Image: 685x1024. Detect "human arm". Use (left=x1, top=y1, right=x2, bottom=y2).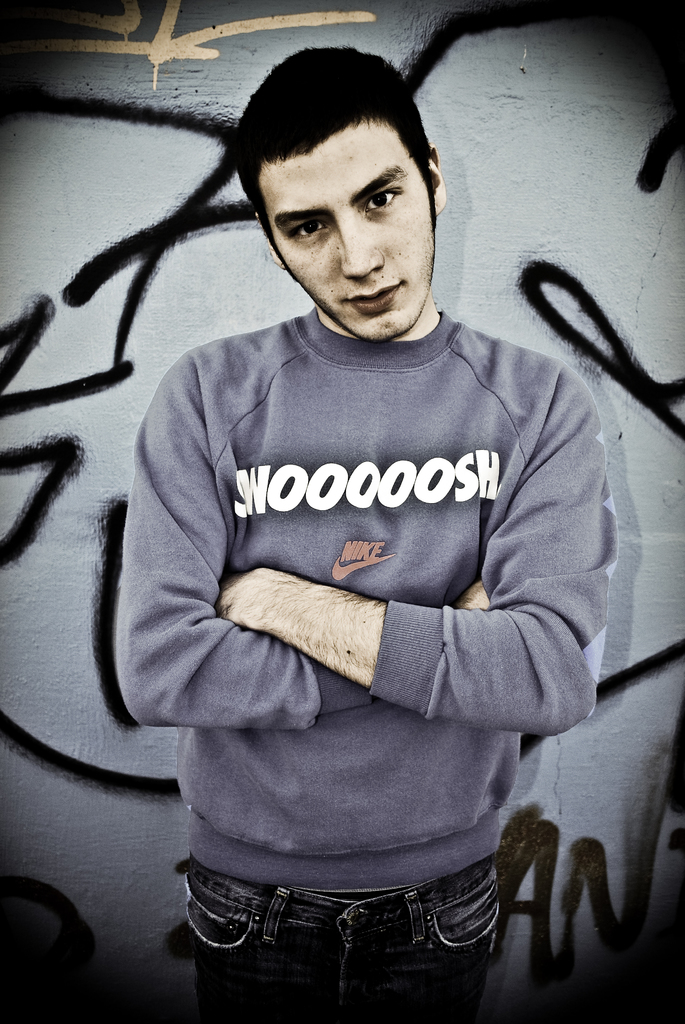
(left=205, top=433, right=650, bottom=723).
